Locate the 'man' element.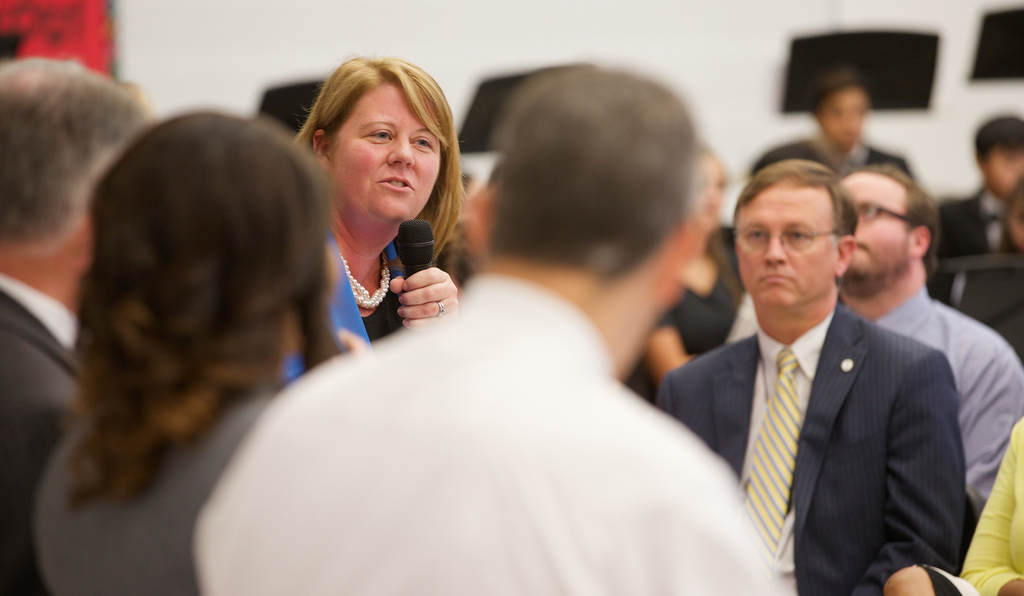
Element bbox: (838,161,1023,510).
